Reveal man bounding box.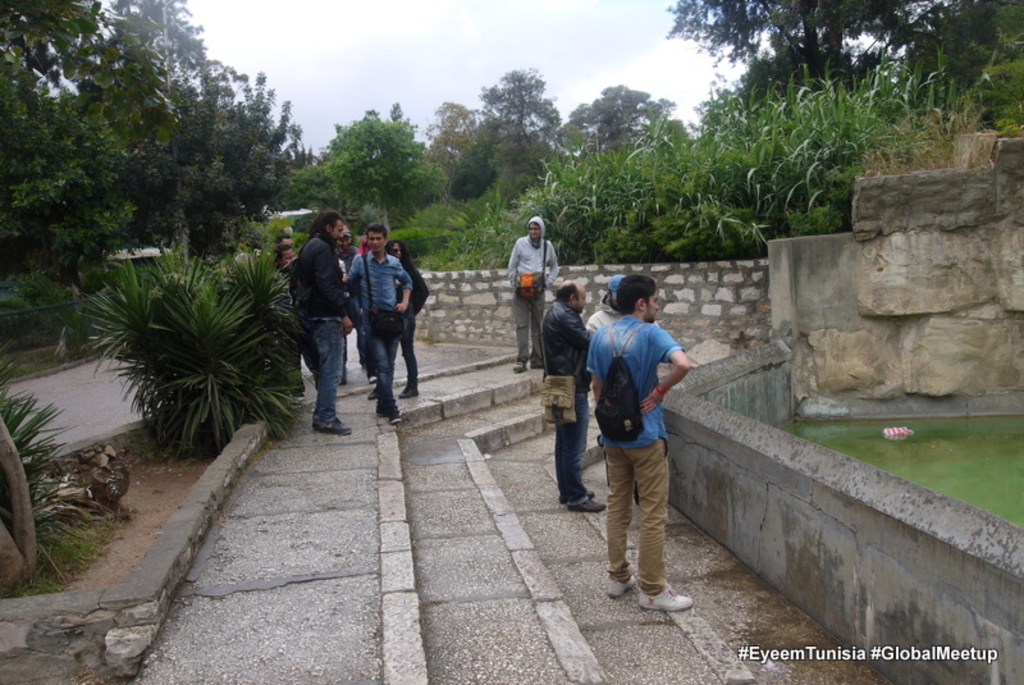
Revealed: [538,278,605,513].
